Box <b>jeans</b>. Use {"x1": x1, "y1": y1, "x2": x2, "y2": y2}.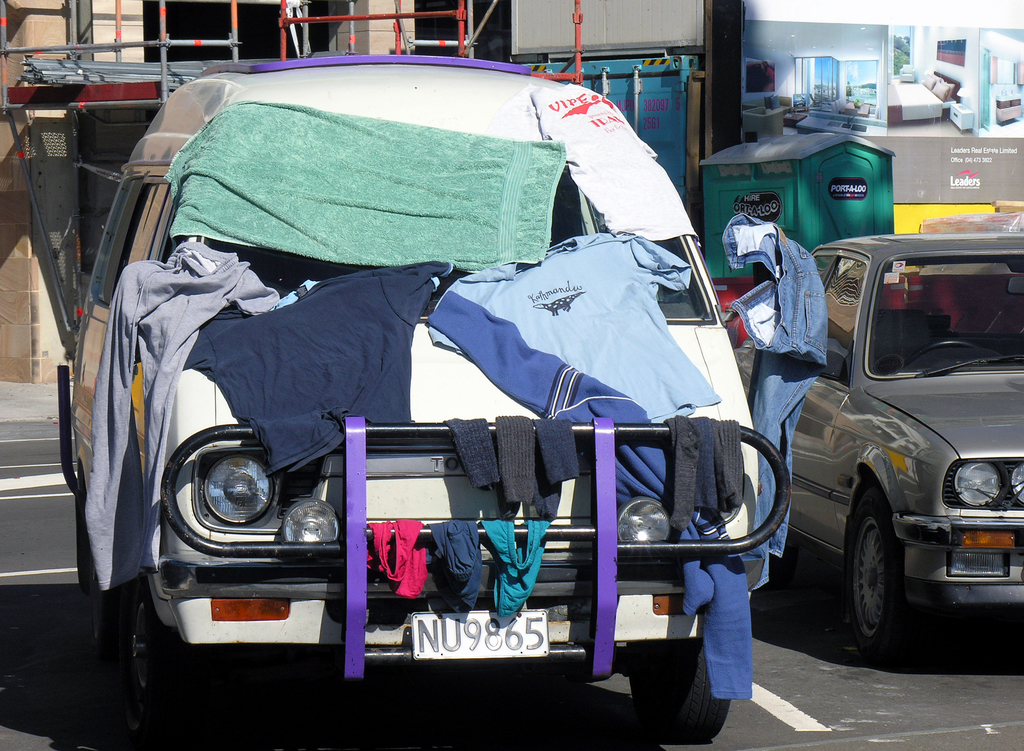
{"x1": 718, "y1": 205, "x2": 831, "y2": 585}.
